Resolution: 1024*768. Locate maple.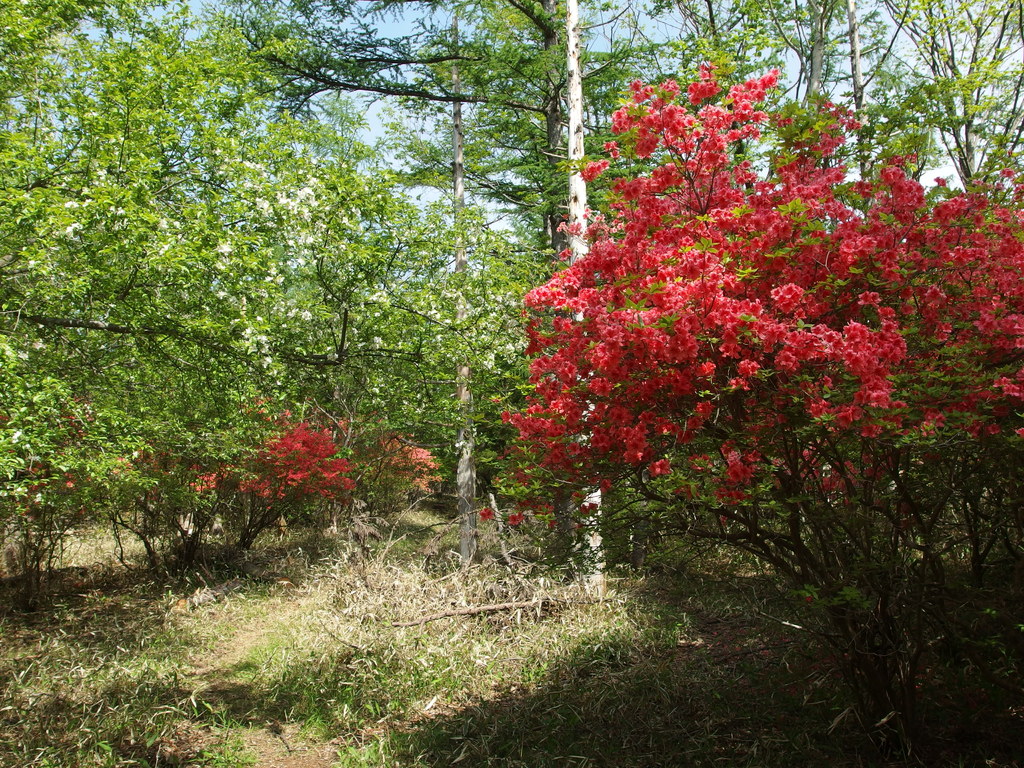
683/0/877/223.
